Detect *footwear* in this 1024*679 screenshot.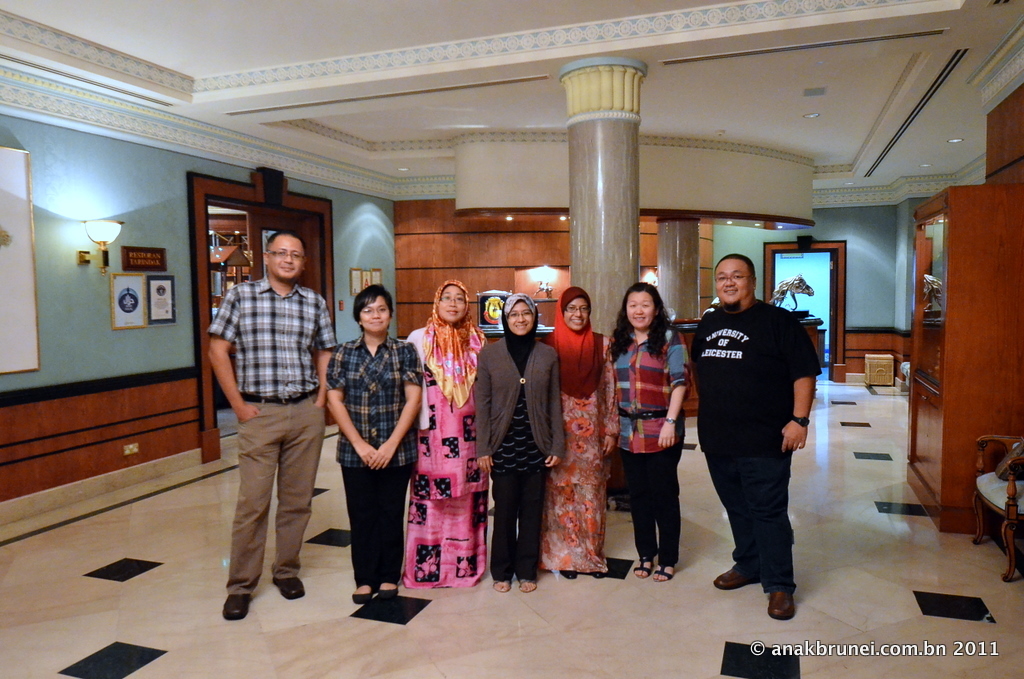
Detection: BBox(376, 584, 398, 602).
